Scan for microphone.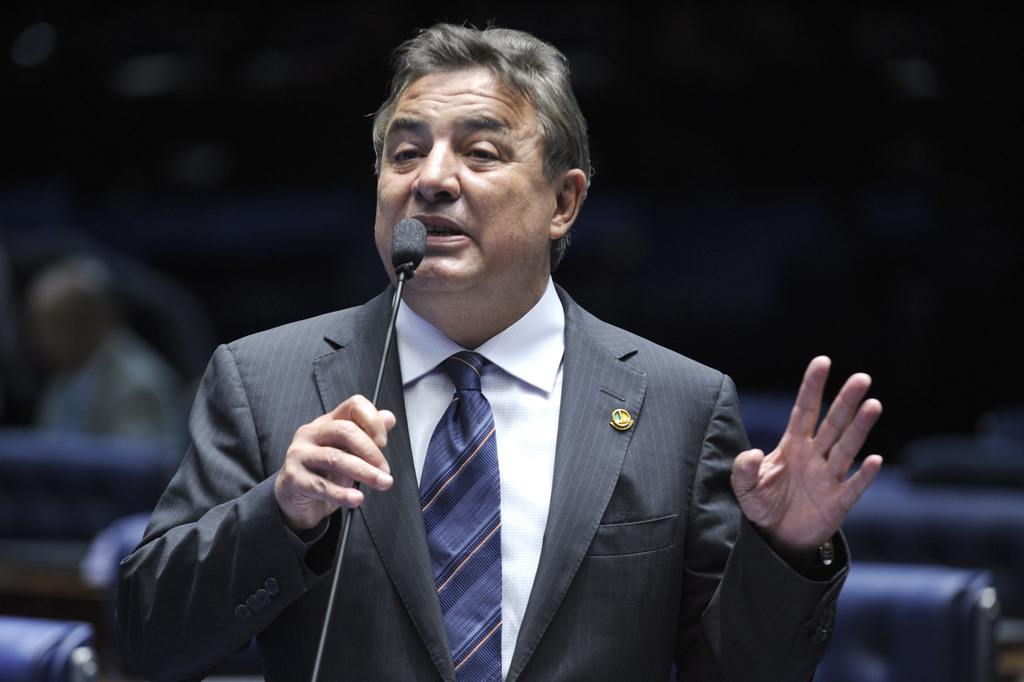
Scan result: crop(392, 217, 430, 280).
